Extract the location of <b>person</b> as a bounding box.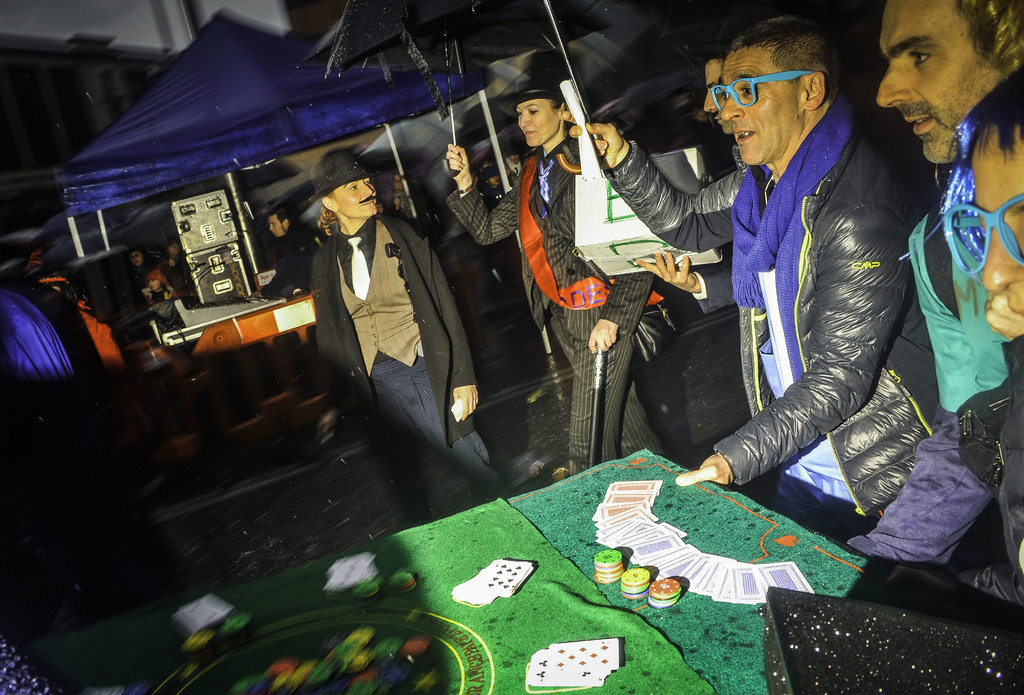
x1=842, y1=0, x2=1023, y2=564.
